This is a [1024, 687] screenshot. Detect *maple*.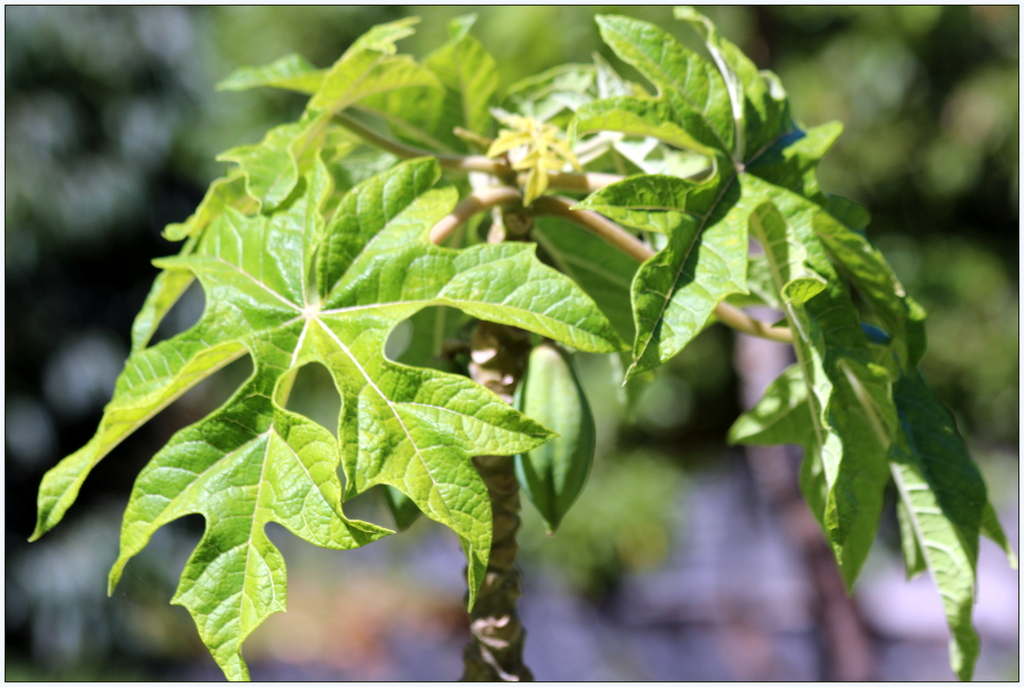
31:1:1023:686.
